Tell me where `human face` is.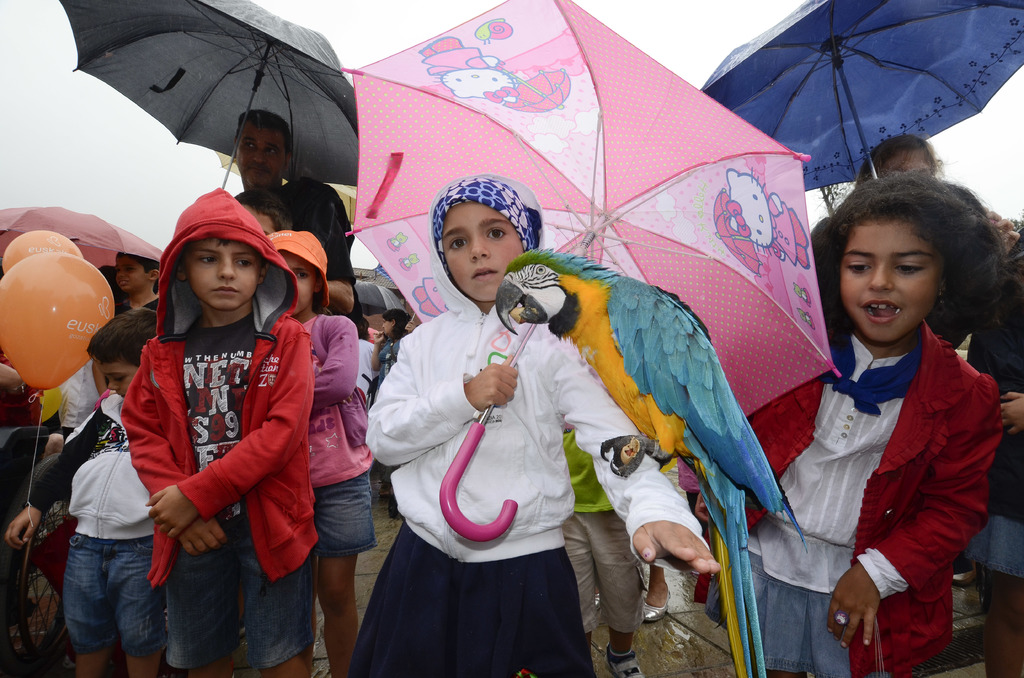
`human face` is at rect(235, 129, 287, 184).
